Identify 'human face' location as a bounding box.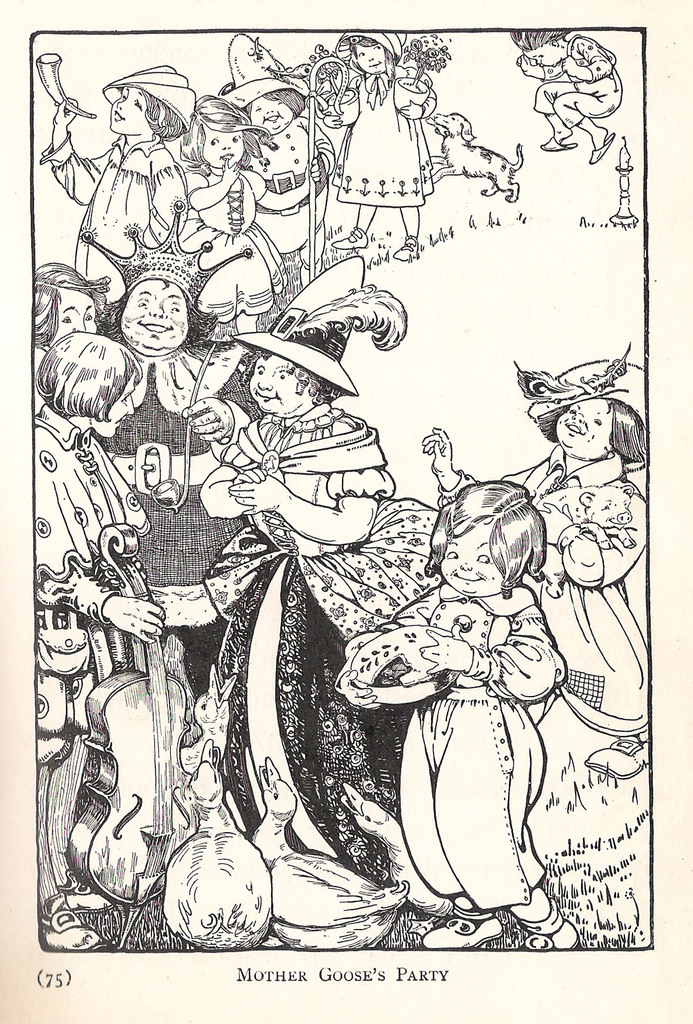
x1=110, y1=86, x2=157, y2=136.
